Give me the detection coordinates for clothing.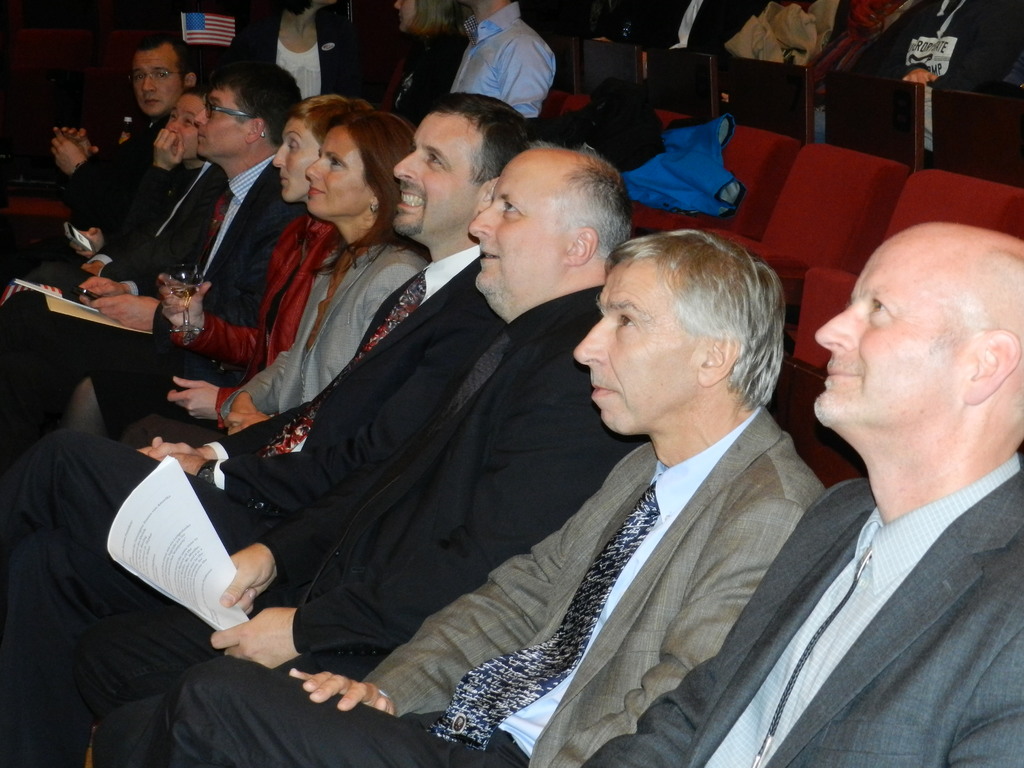
box=[250, 7, 387, 108].
